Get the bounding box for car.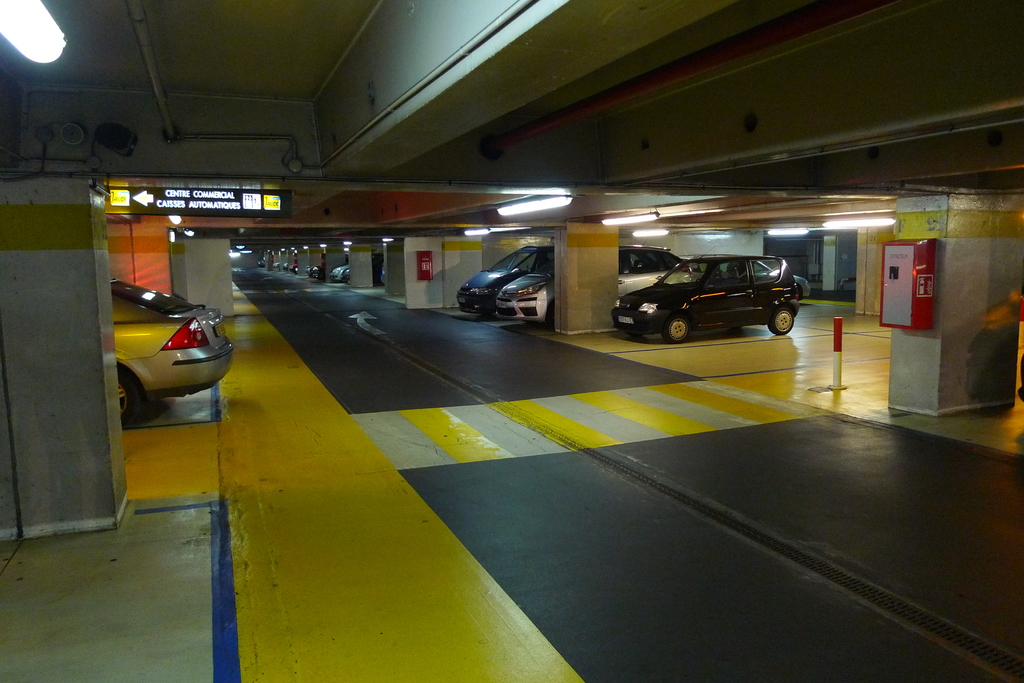
[x1=611, y1=253, x2=799, y2=342].
